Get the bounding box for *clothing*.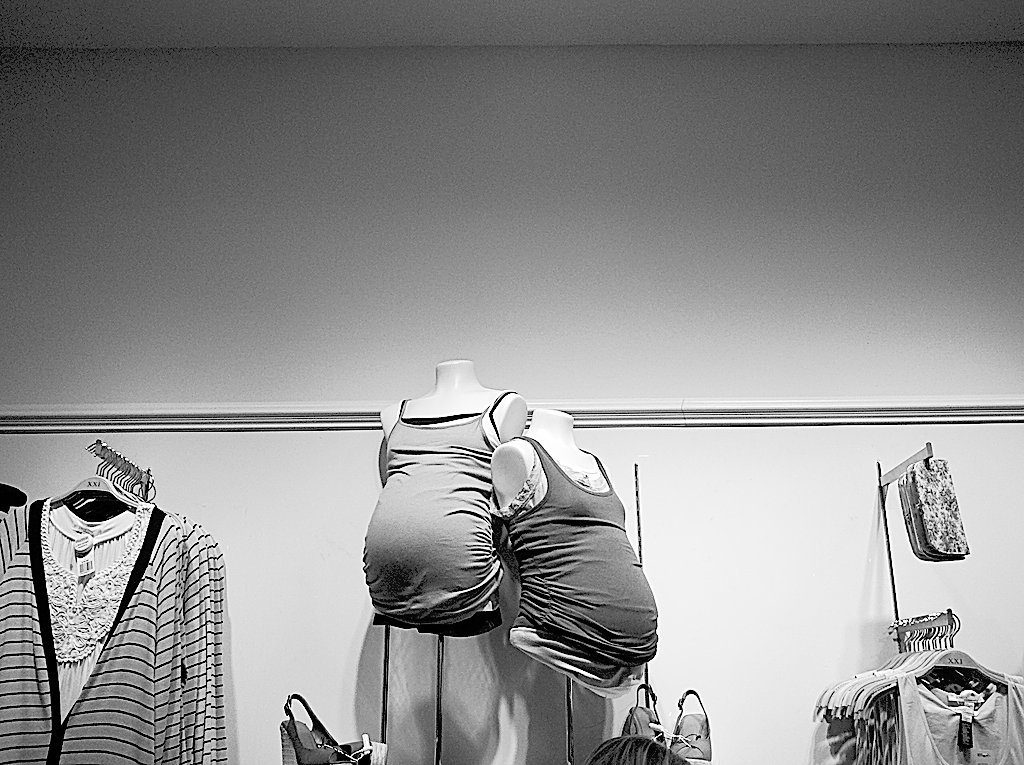
{"left": 13, "top": 441, "right": 259, "bottom": 764}.
